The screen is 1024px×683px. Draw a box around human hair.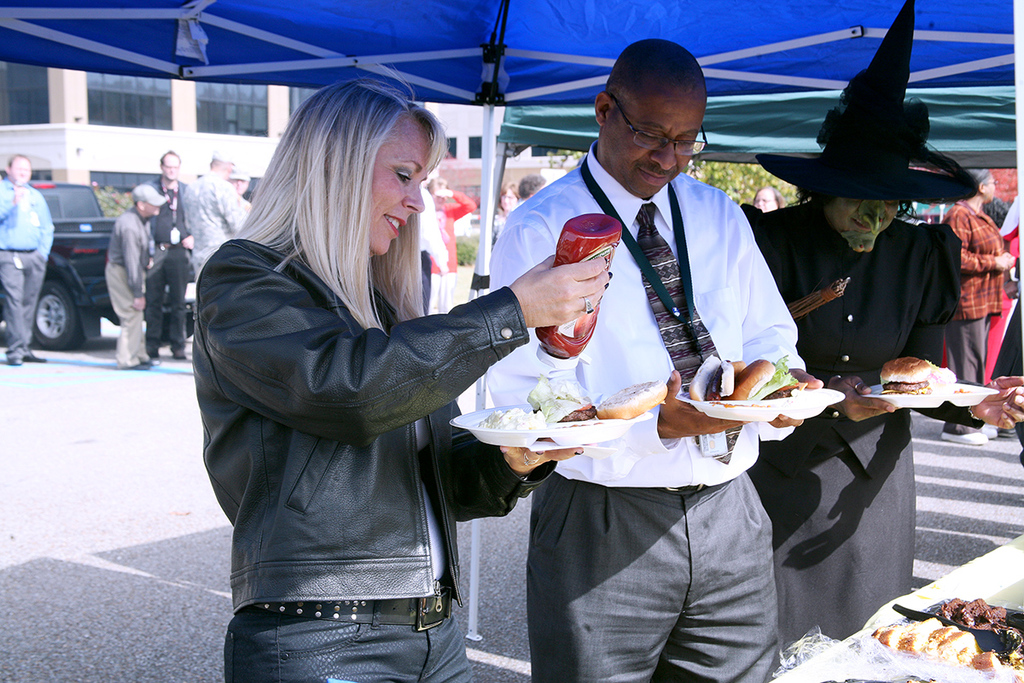
select_region(240, 81, 447, 336).
